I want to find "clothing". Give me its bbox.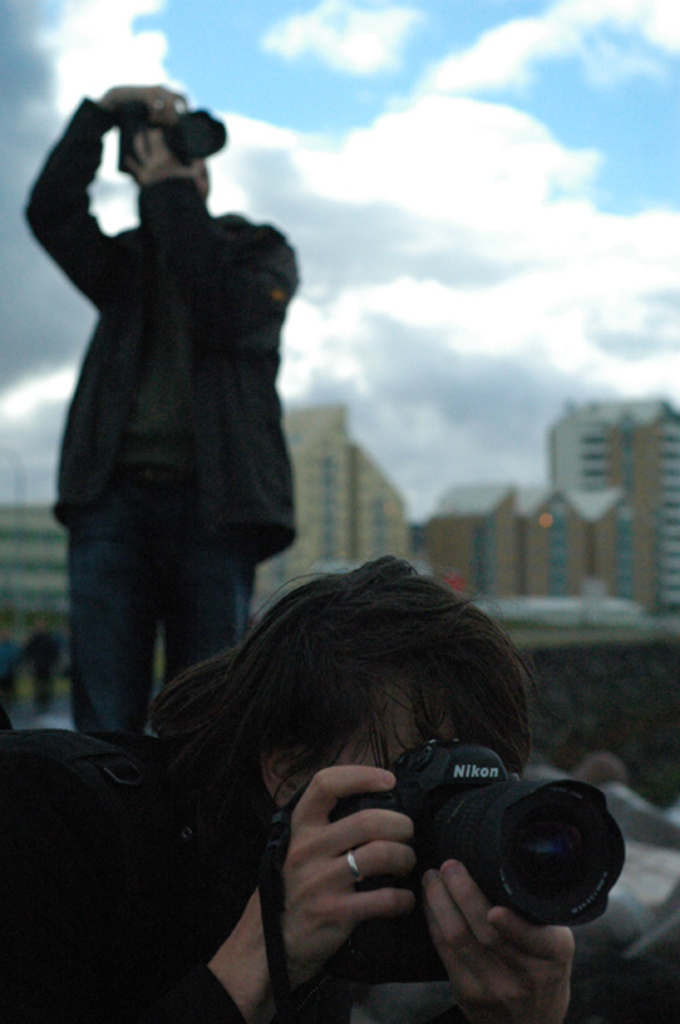
Rect(22, 99, 301, 559).
